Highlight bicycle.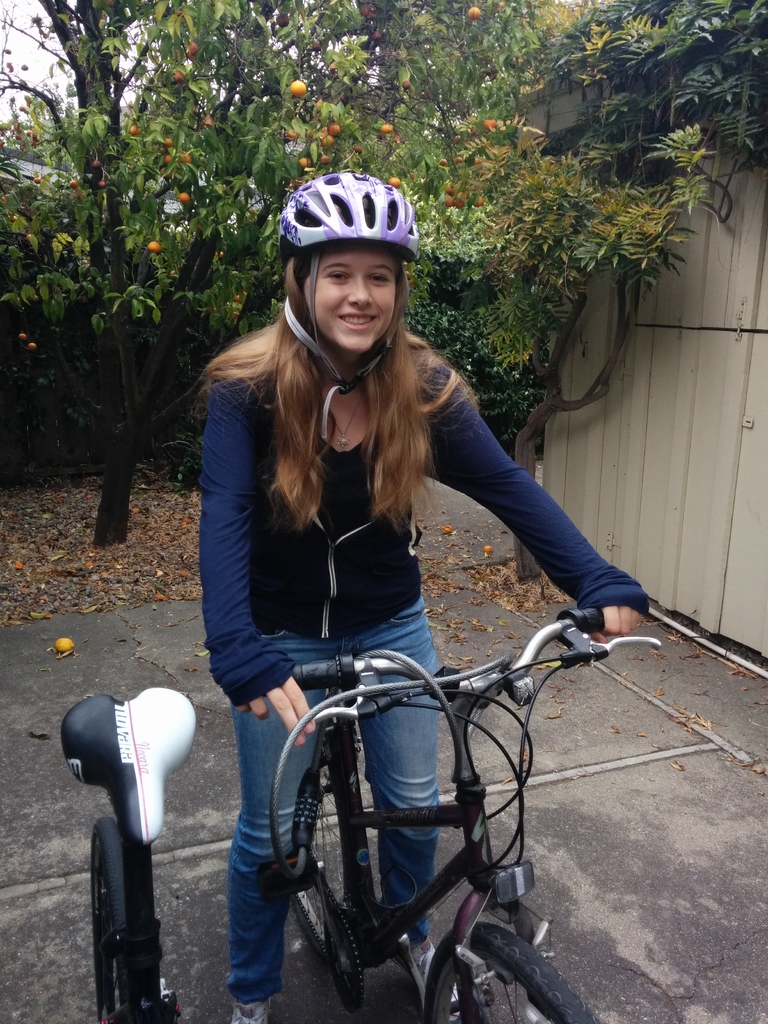
Highlighted region: 58,683,198,1023.
